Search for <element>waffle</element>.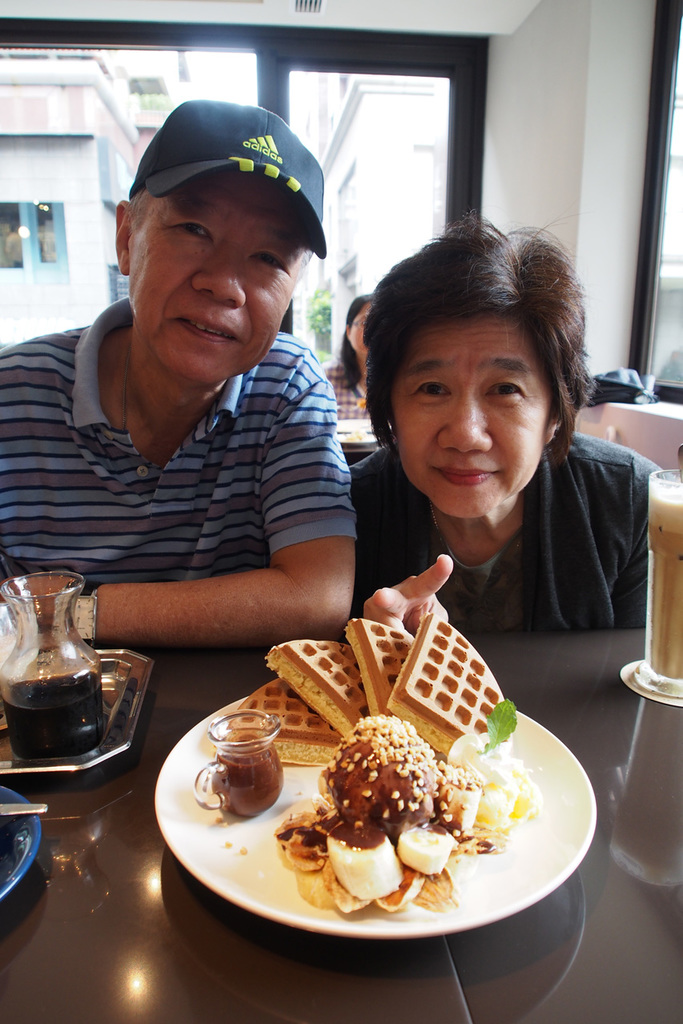
Found at detection(343, 616, 415, 714).
